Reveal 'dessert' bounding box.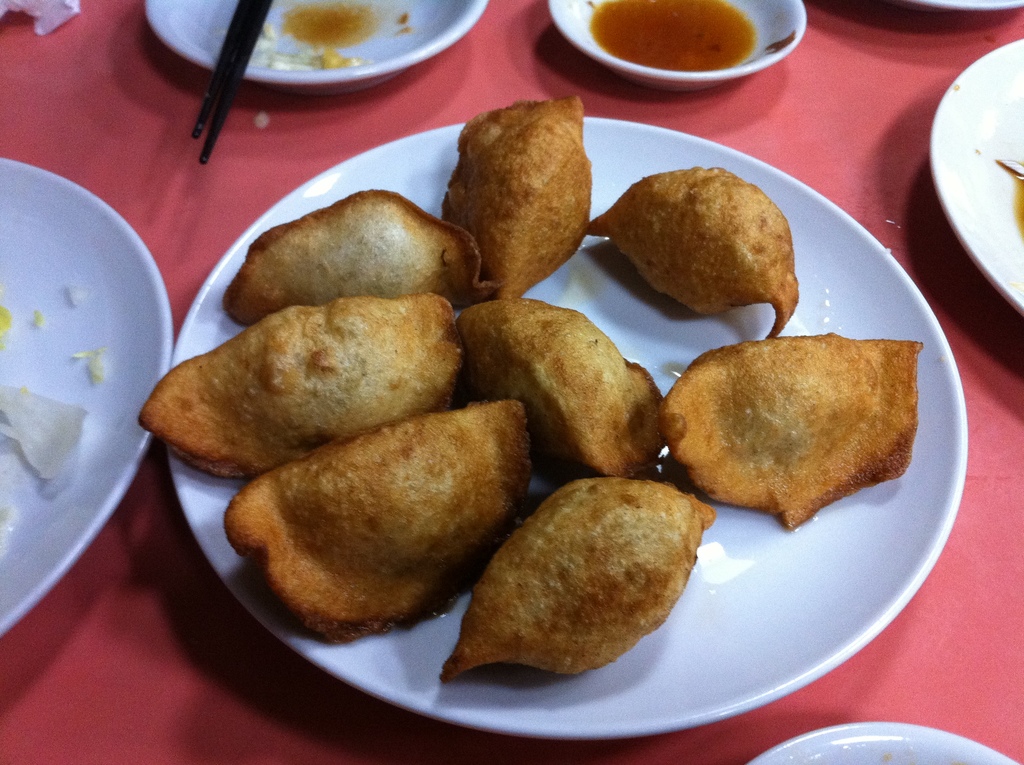
Revealed: locate(438, 475, 708, 677).
